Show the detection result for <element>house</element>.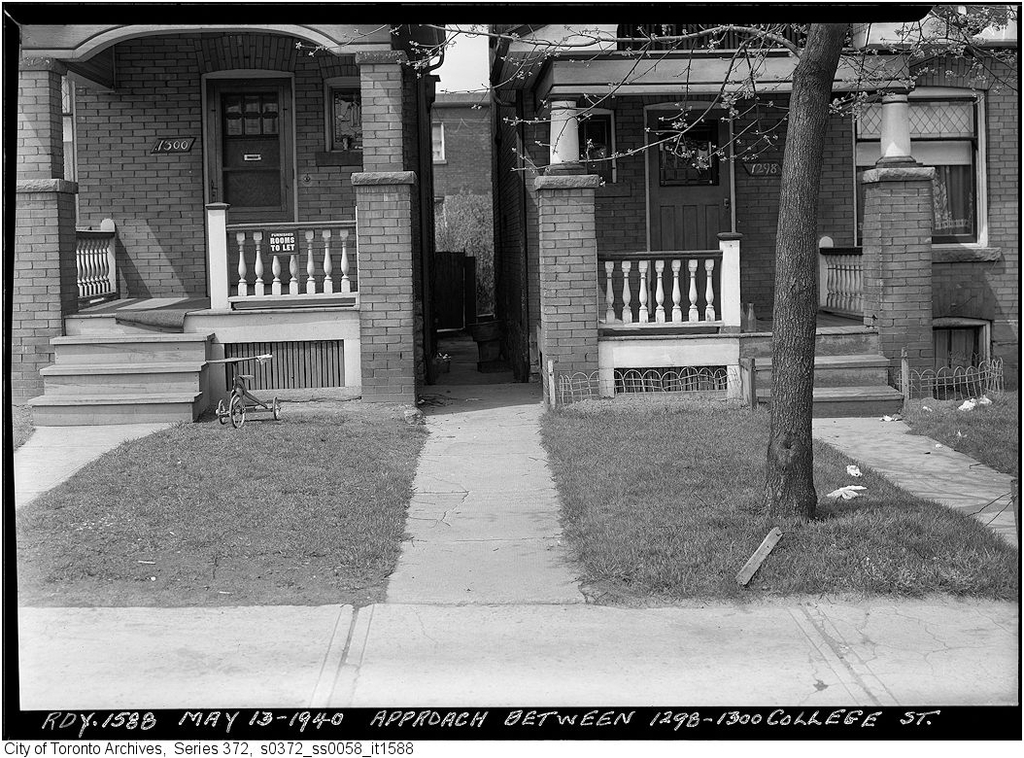
15:0:445:414.
